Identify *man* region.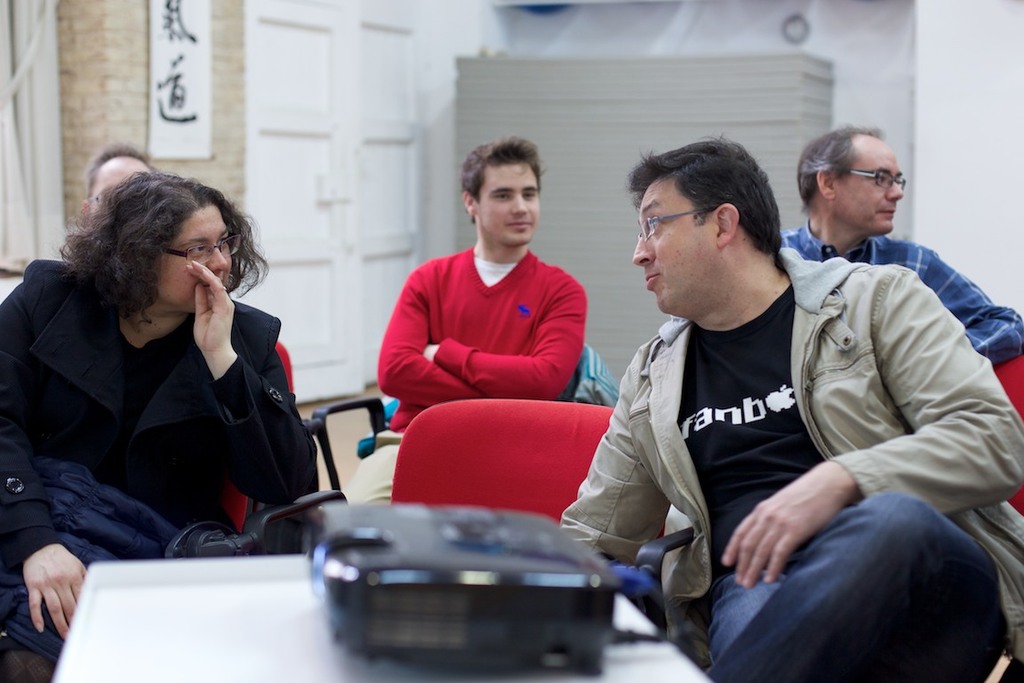
Region: (left=348, top=136, right=594, bottom=503).
